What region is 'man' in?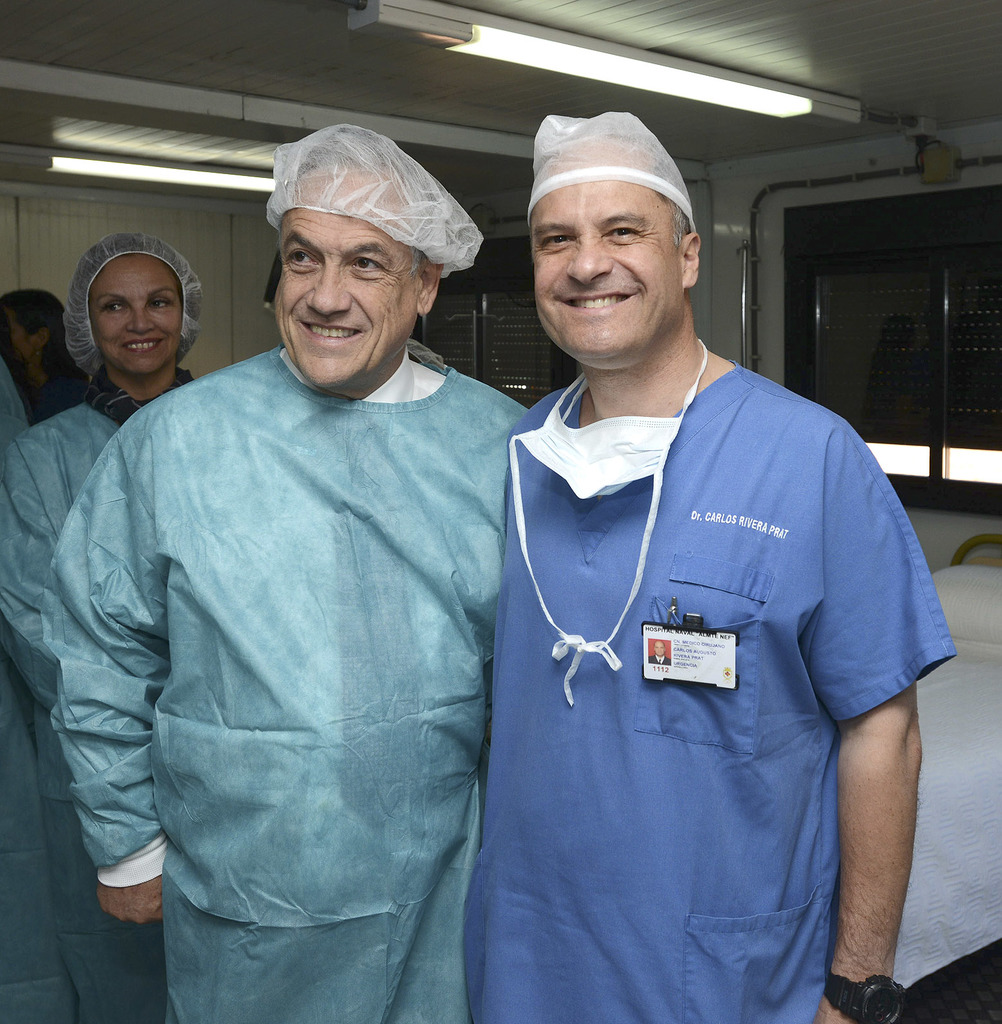
bbox(29, 70, 562, 1023).
